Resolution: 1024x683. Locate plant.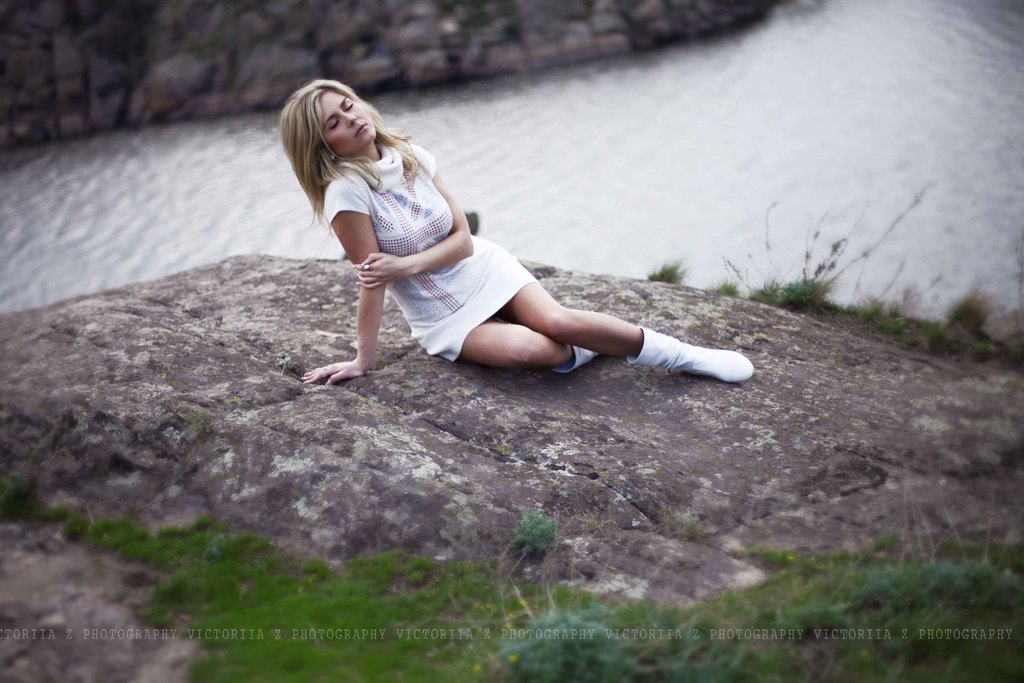
650:259:685:287.
